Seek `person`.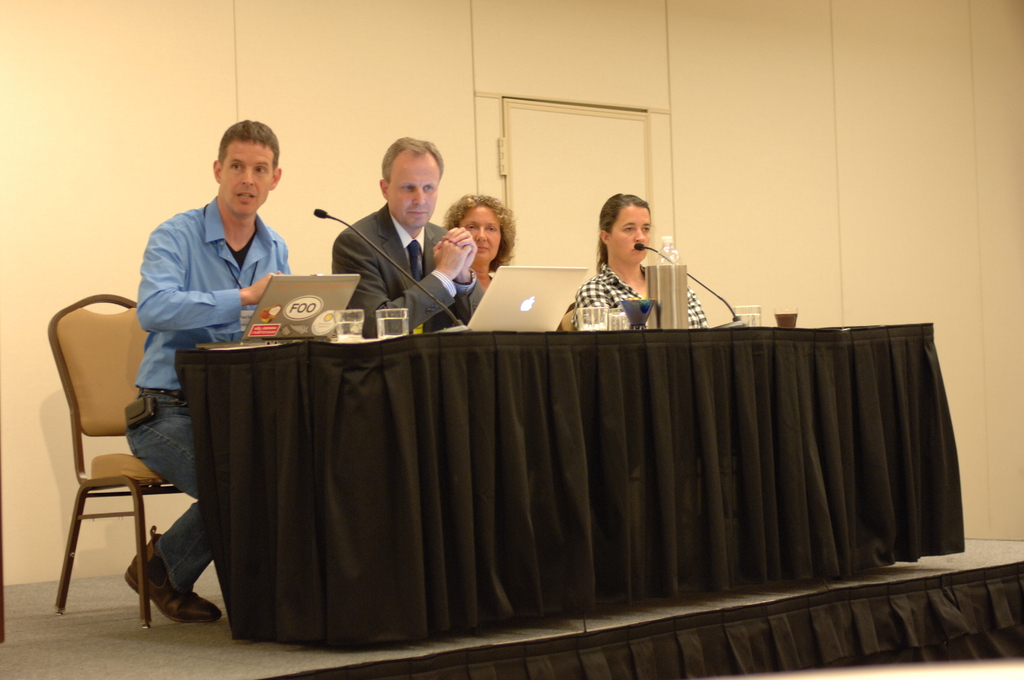
125, 124, 303, 615.
